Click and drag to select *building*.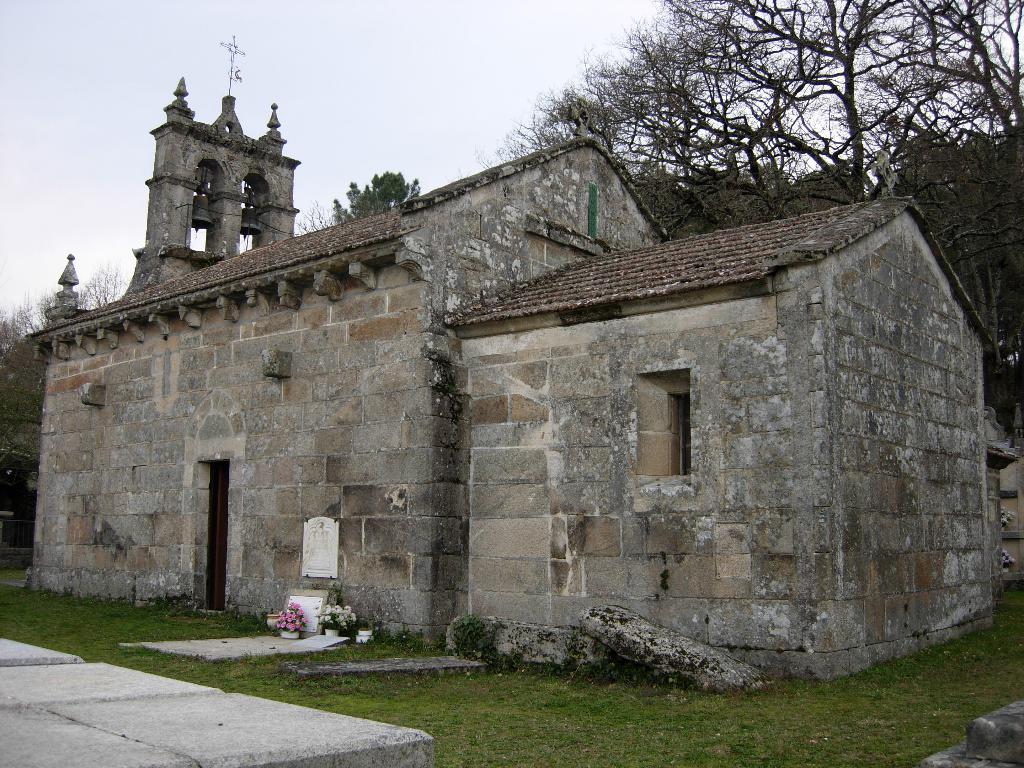
Selection: [x1=26, y1=36, x2=674, y2=646].
